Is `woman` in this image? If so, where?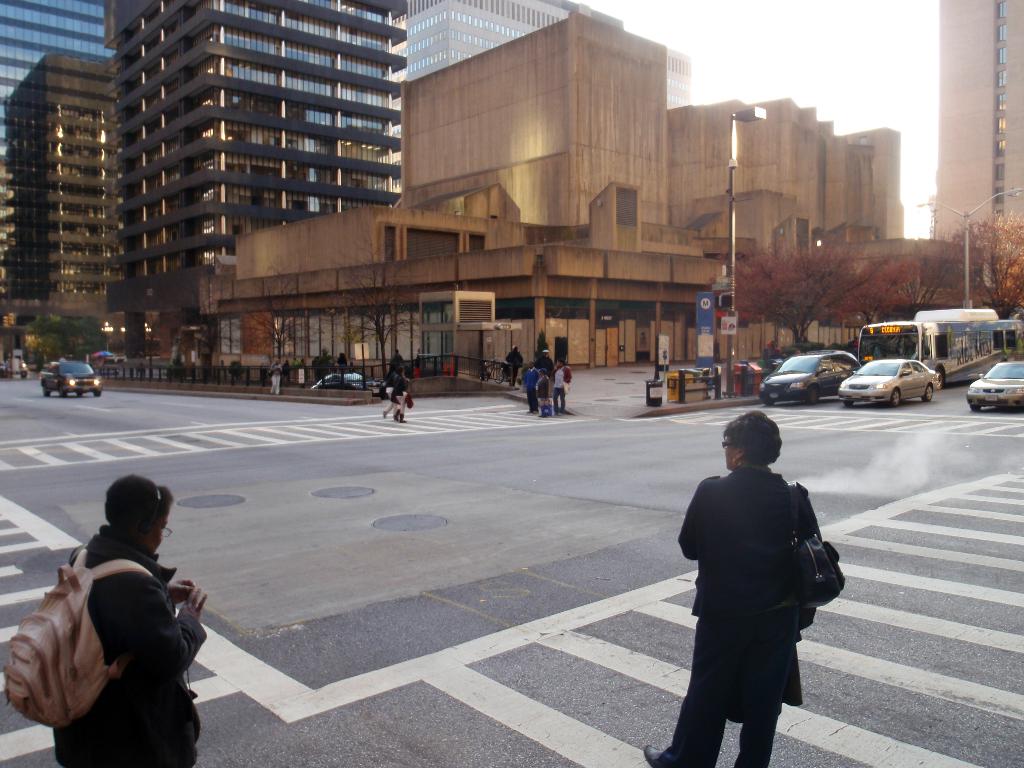
Yes, at <region>49, 474, 206, 767</region>.
